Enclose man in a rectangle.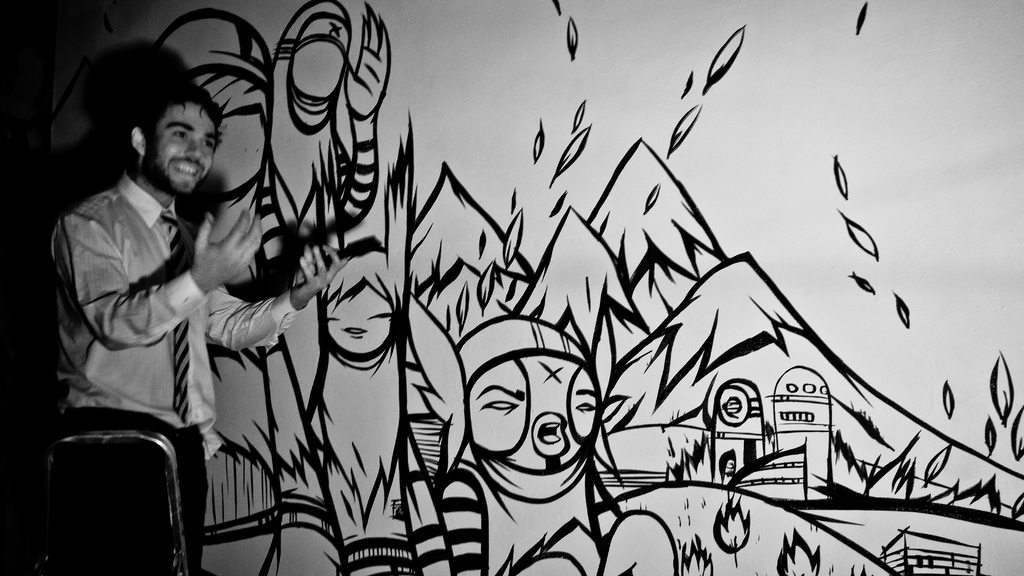
53, 58, 358, 563.
